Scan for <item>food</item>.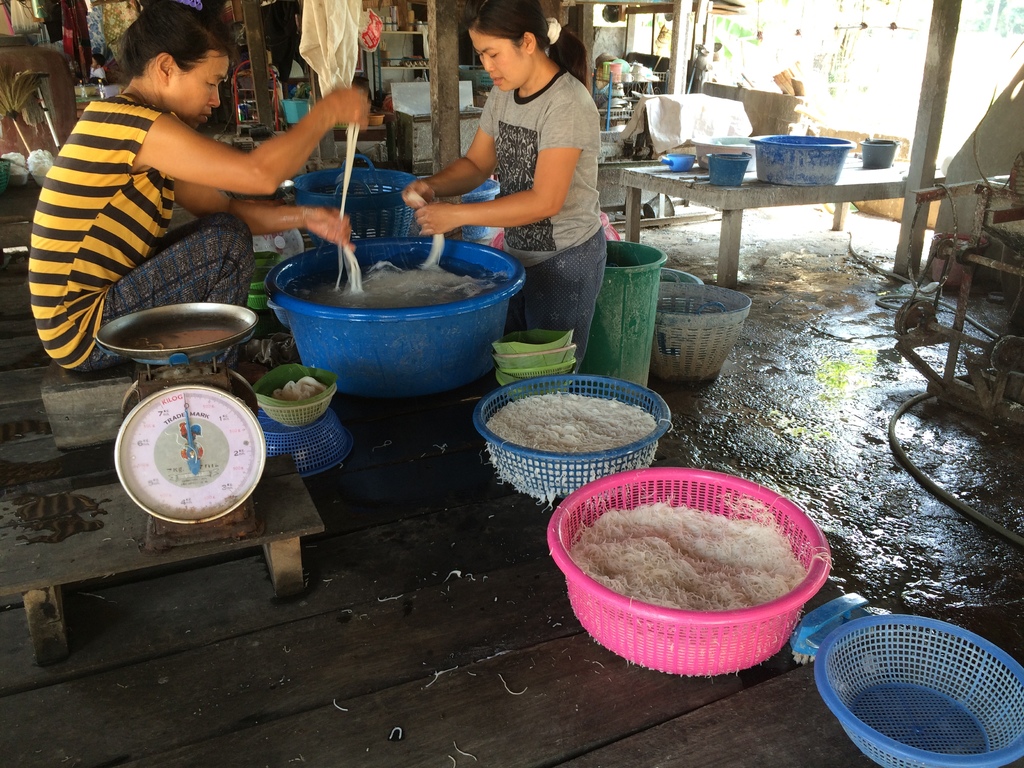
Scan result: bbox(483, 388, 675, 515).
